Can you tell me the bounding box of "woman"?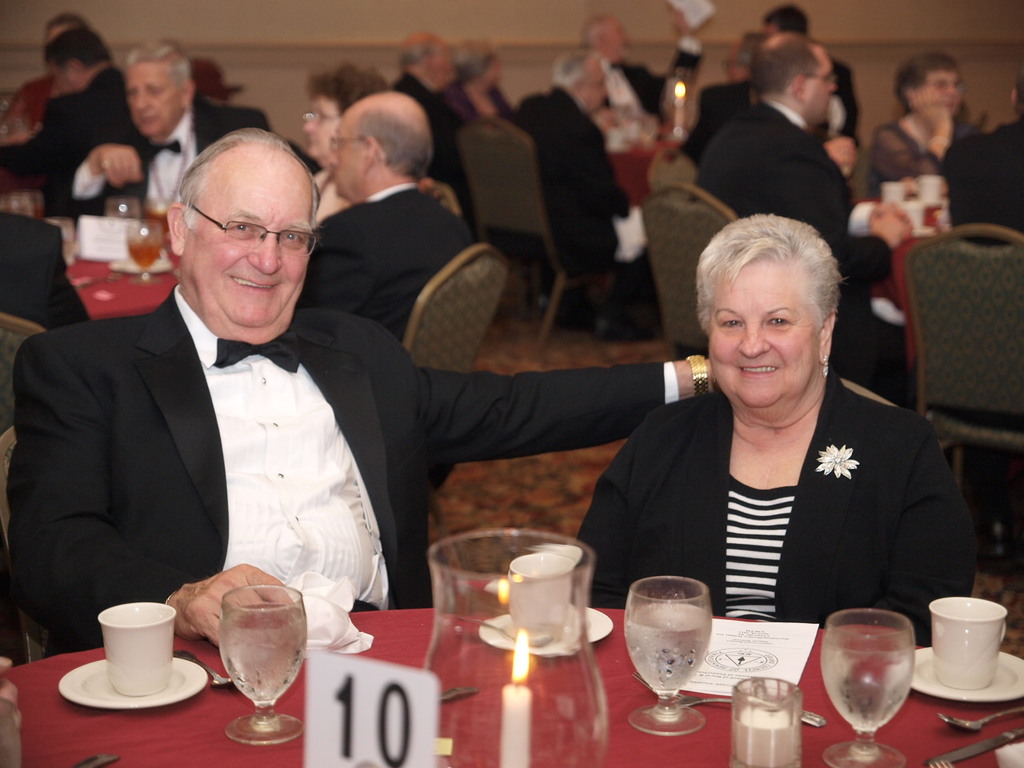
locate(599, 203, 962, 675).
